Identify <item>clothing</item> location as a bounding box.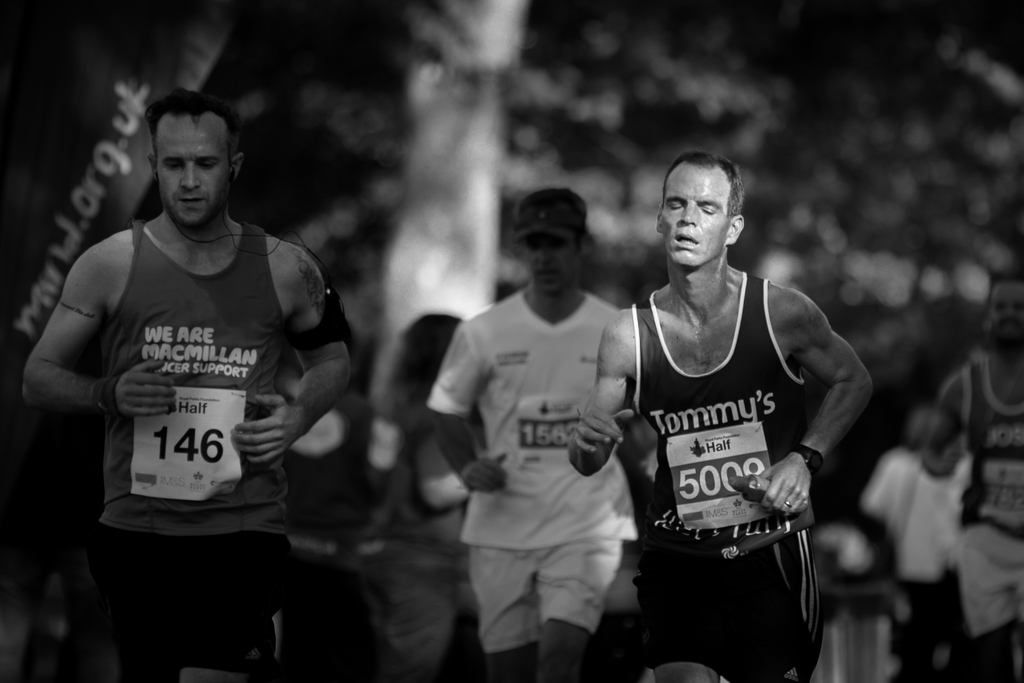
(left=855, top=434, right=979, bottom=649).
